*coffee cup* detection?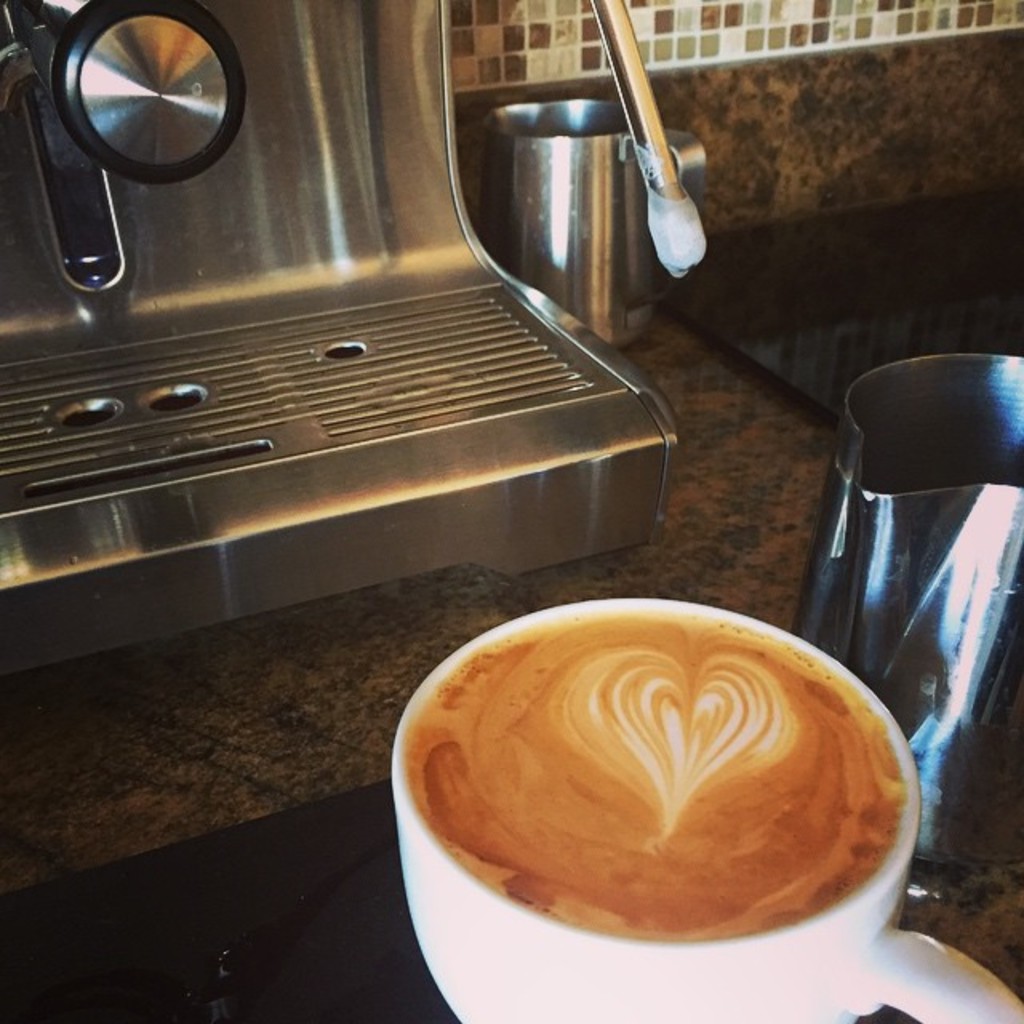
387:595:1022:1022
